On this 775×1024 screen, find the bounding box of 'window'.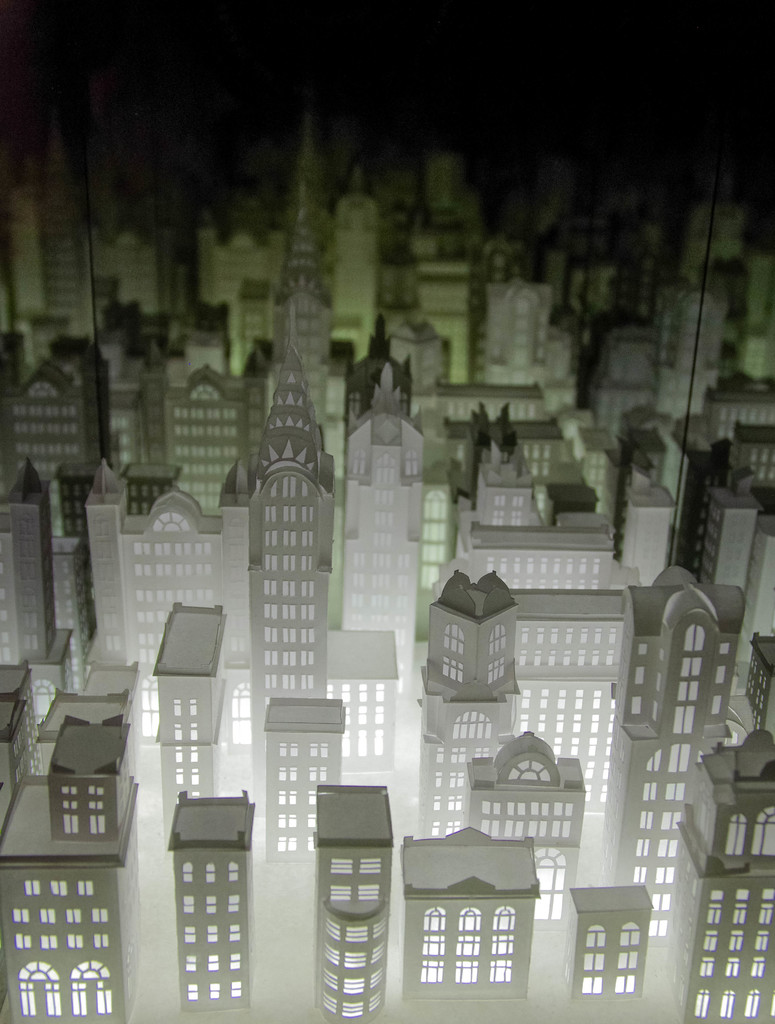
Bounding box: rect(634, 838, 650, 859).
